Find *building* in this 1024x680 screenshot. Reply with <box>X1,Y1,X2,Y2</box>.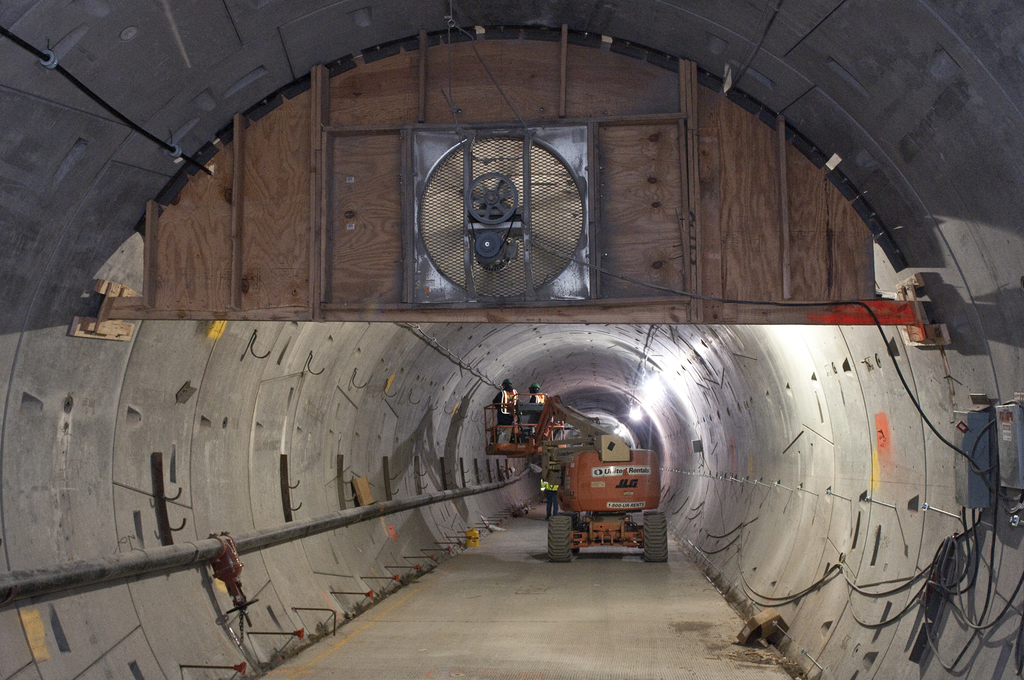
<box>3,0,1015,679</box>.
